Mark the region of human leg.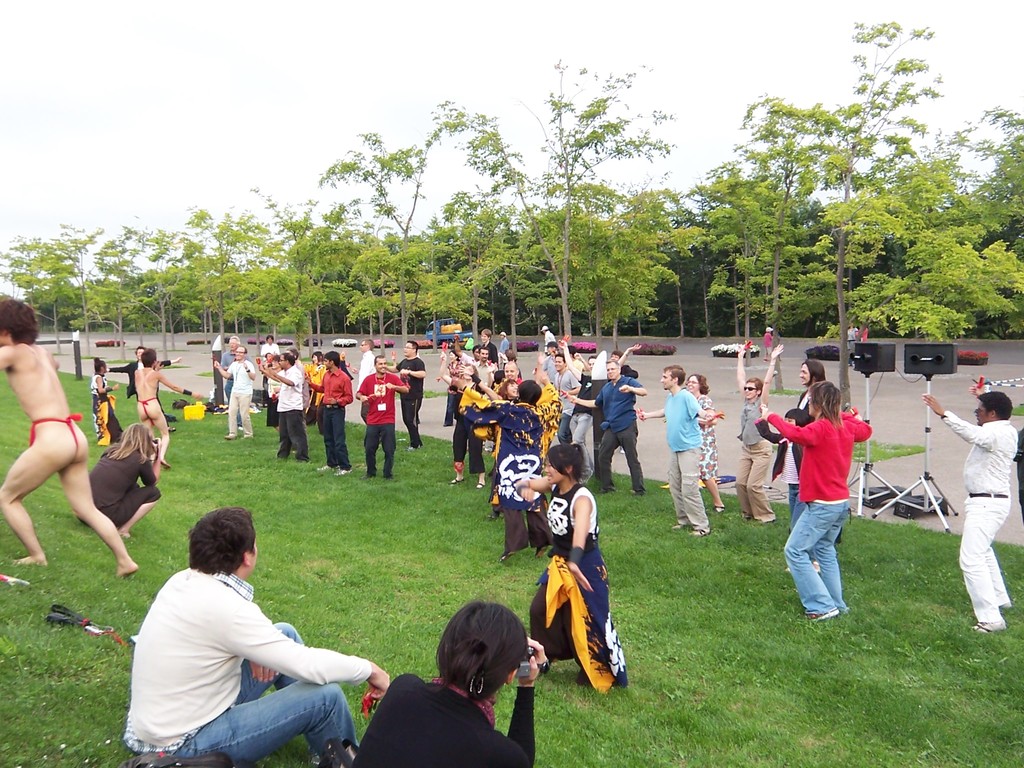
Region: bbox=[781, 503, 834, 616].
